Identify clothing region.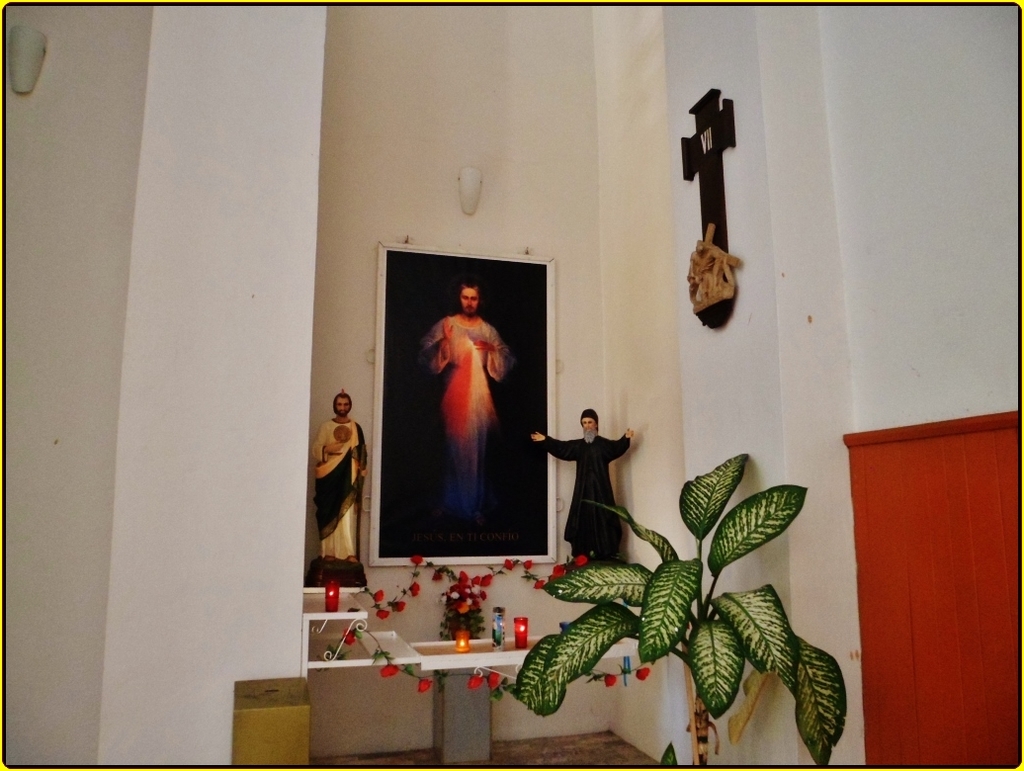
Region: (left=542, top=435, right=633, bottom=560).
